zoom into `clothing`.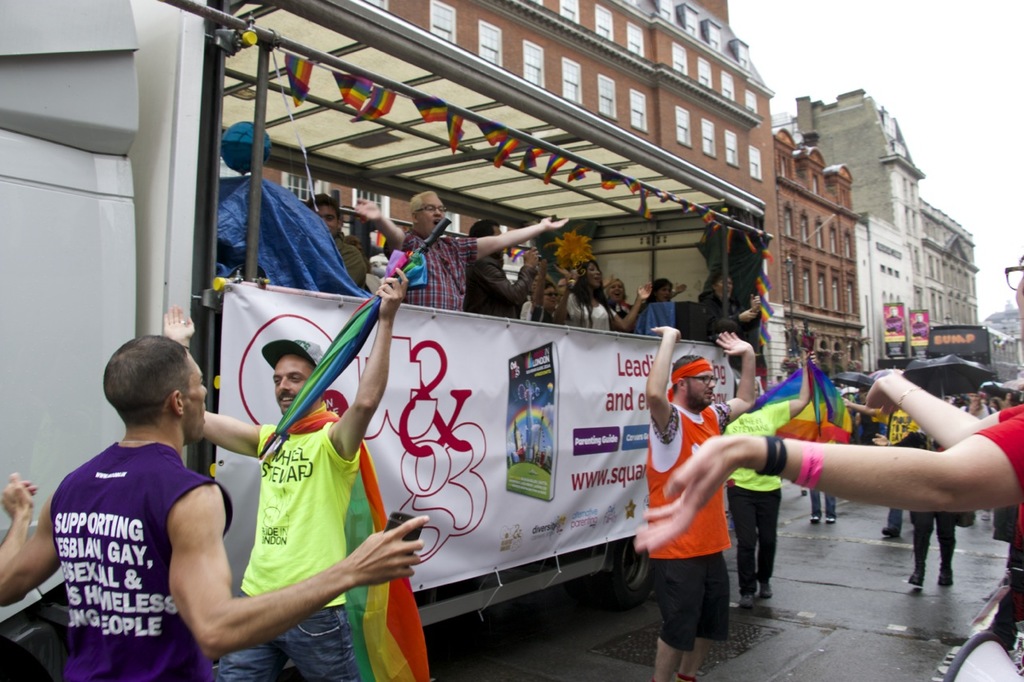
Zoom target: bbox=[213, 401, 365, 681].
